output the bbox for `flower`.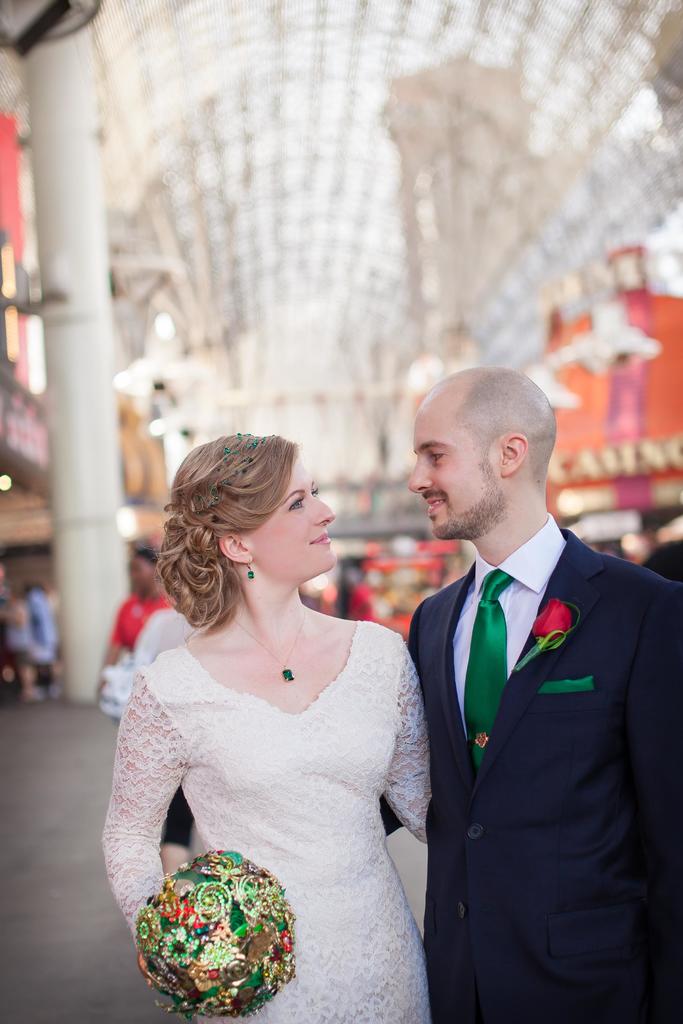
bbox=(529, 594, 578, 643).
